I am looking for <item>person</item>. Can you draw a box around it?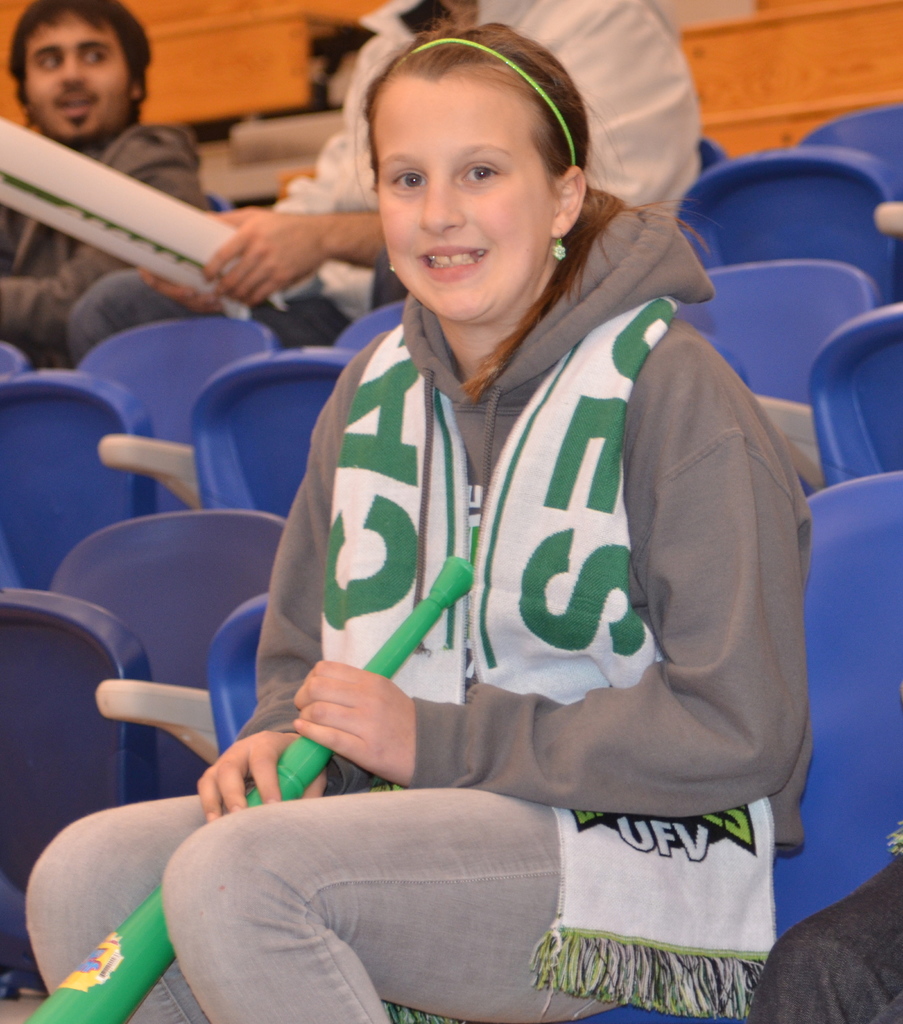
Sure, the bounding box is 0/0/206/378.
